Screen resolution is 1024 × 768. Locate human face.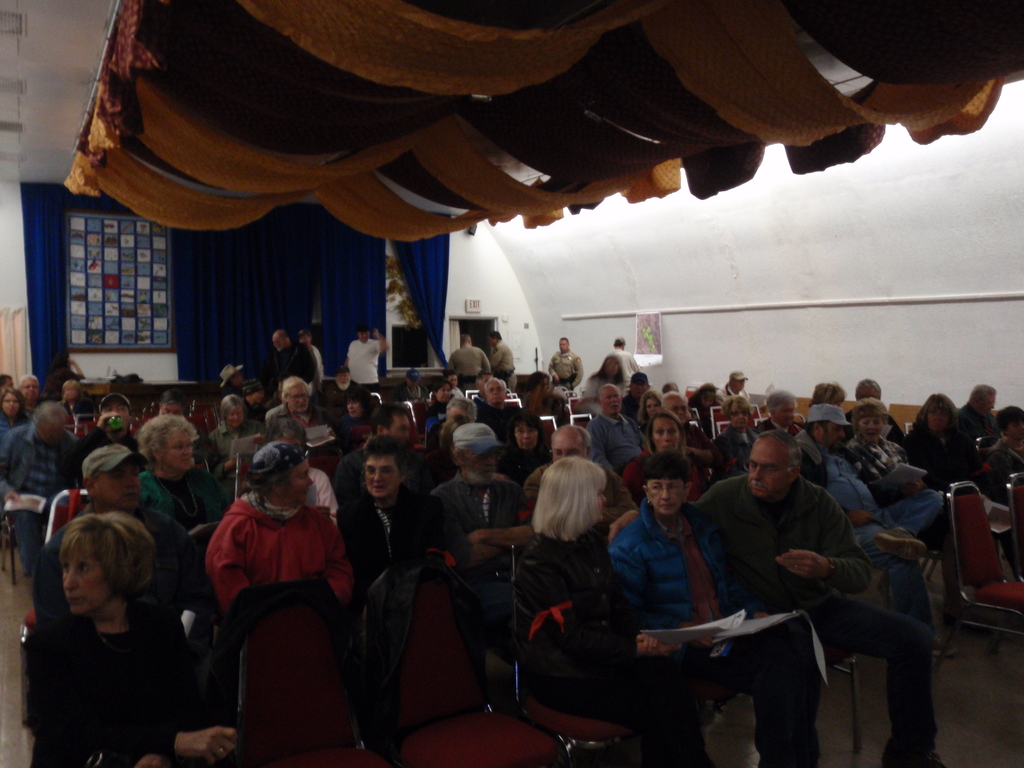
[x1=552, y1=436, x2=582, y2=463].
